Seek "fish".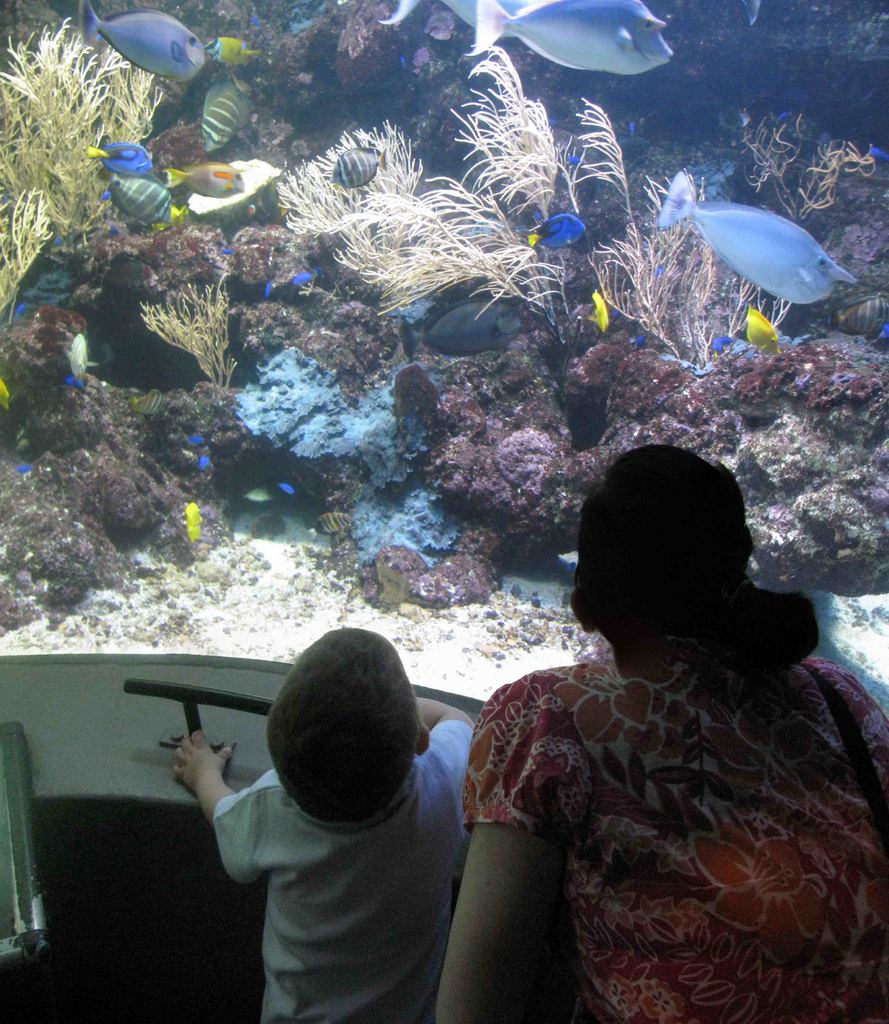
detection(82, 139, 154, 180).
